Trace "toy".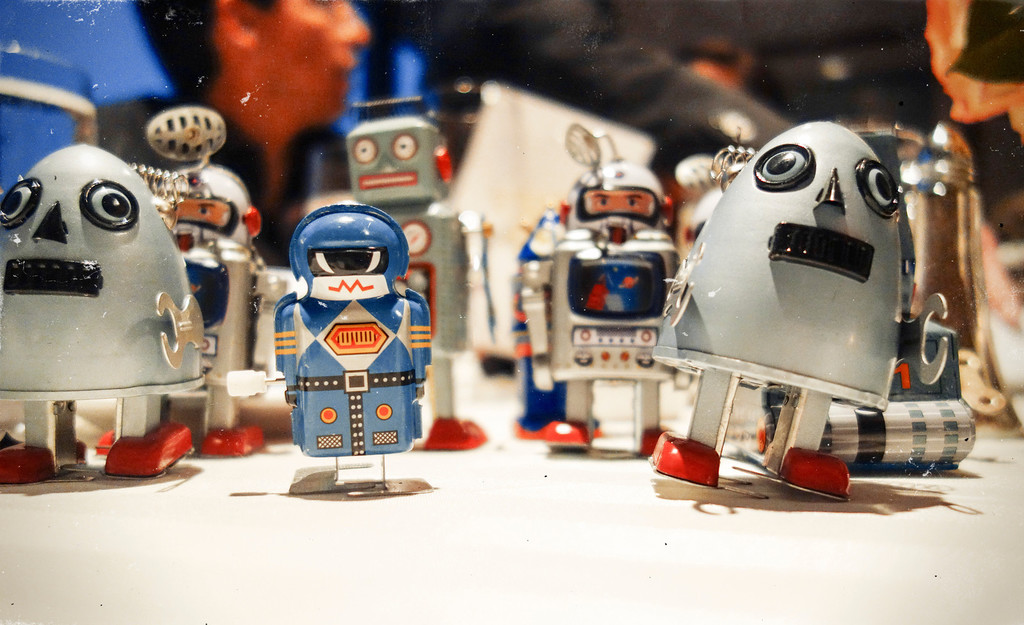
Traced to {"left": 333, "top": 96, "right": 493, "bottom": 455}.
